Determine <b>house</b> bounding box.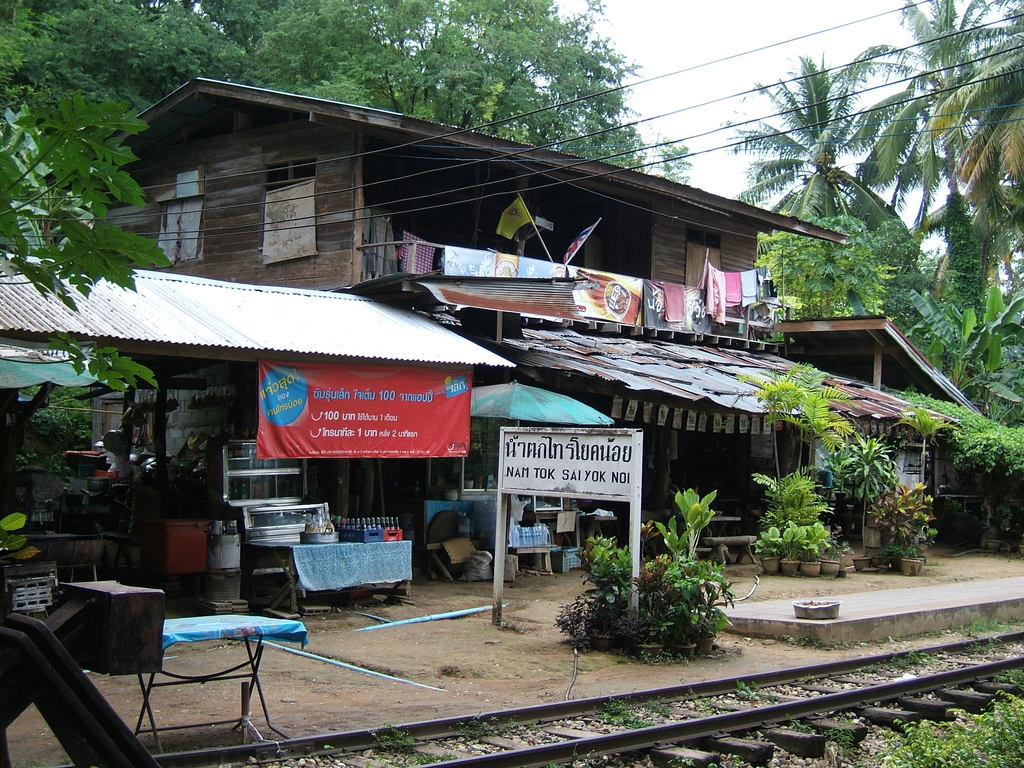
Determined: (86, 118, 829, 327).
